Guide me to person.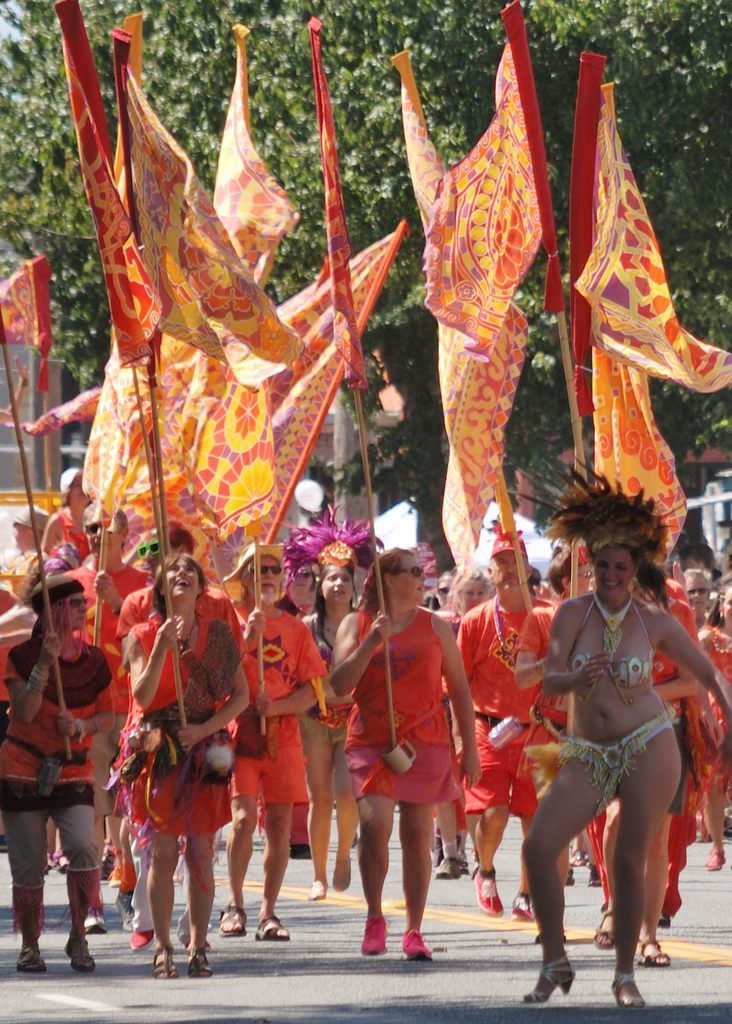
Guidance: select_region(2, 574, 117, 973).
